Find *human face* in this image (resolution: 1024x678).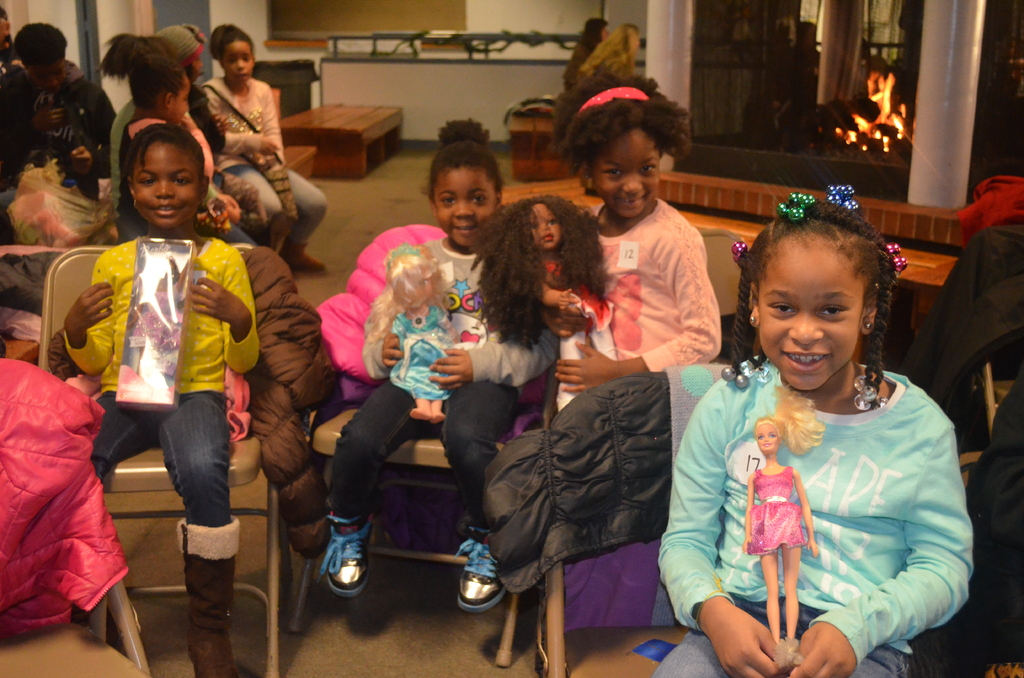
pyautogui.locateOnScreen(169, 79, 190, 121).
